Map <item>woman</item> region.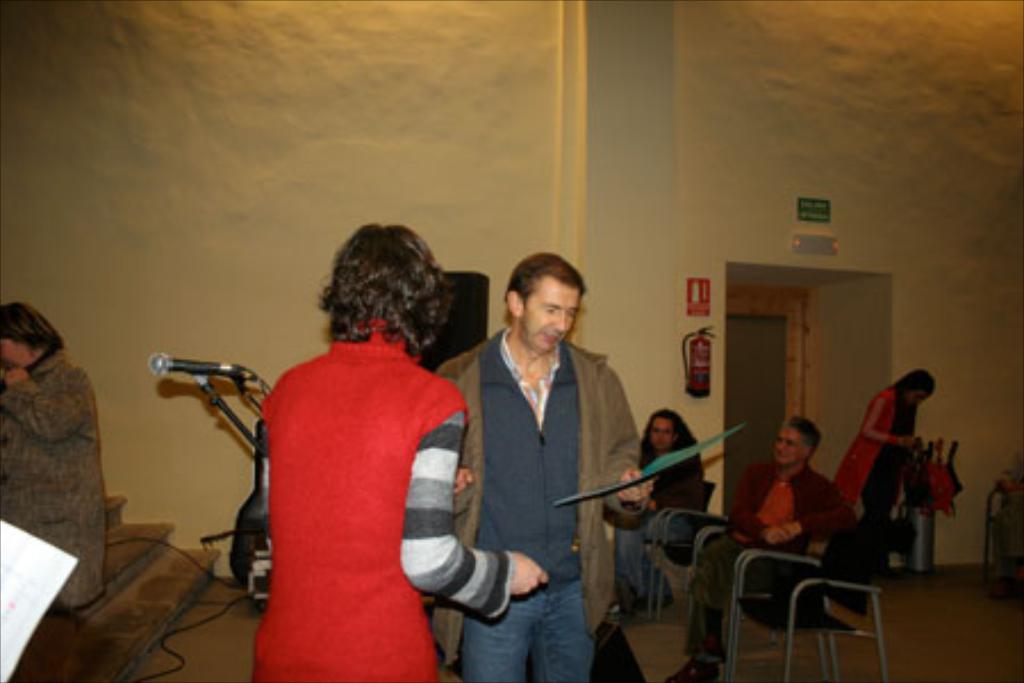
Mapped to box(253, 219, 548, 681).
